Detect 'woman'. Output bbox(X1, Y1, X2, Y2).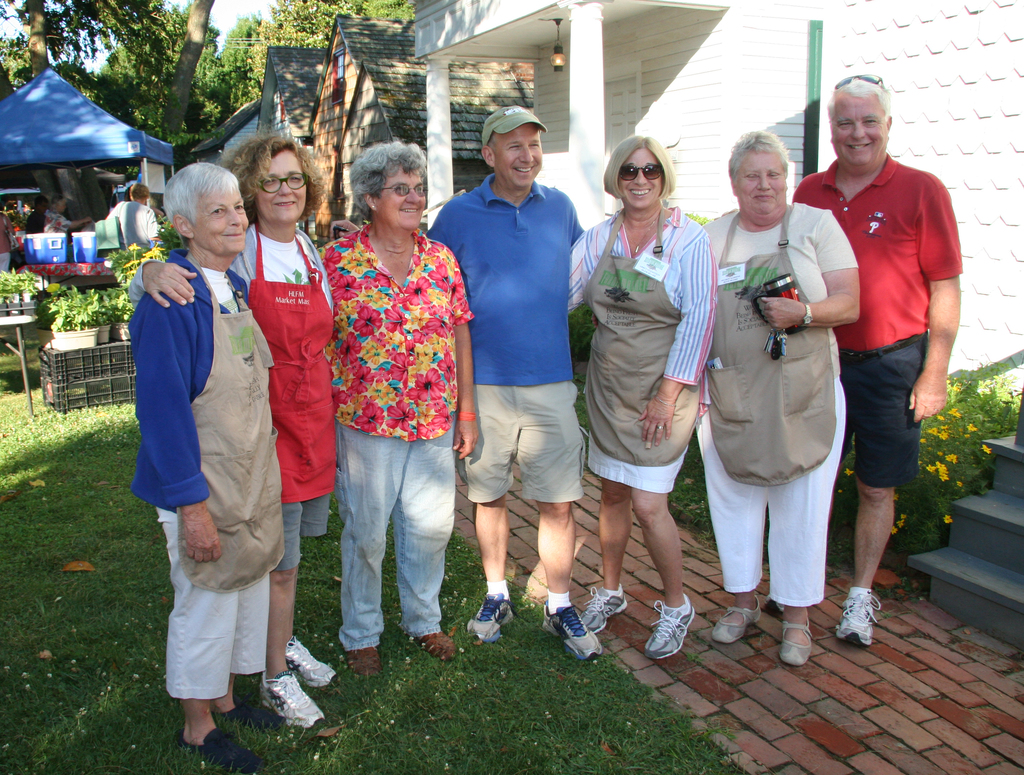
bbox(115, 163, 284, 774).
